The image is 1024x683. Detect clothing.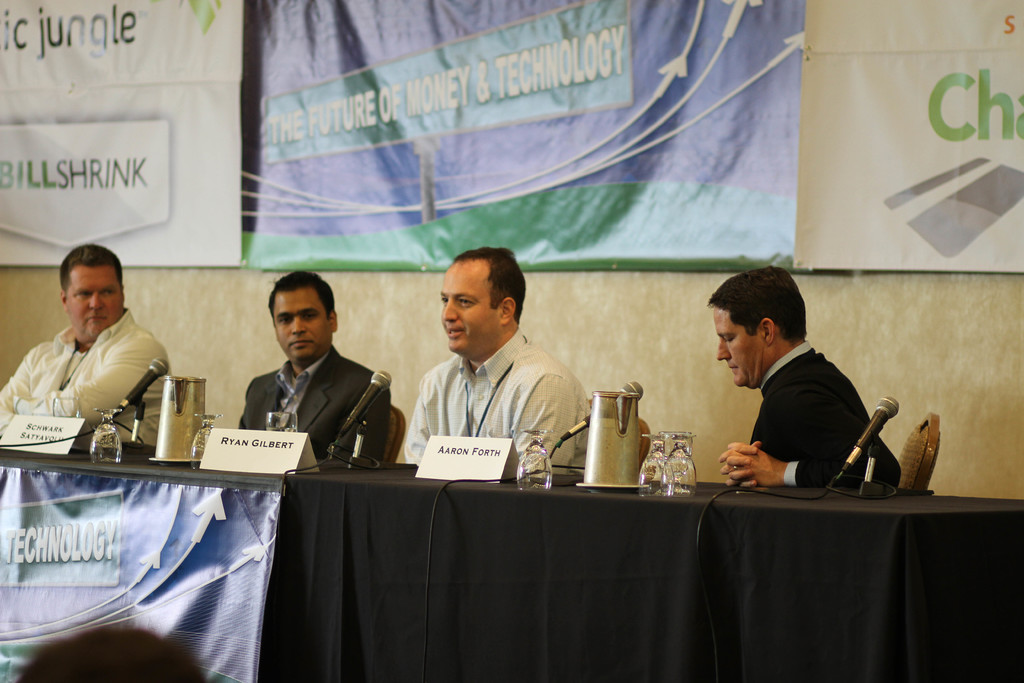
Detection: pyautogui.locateOnScreen(238, 348, 394, 468).
